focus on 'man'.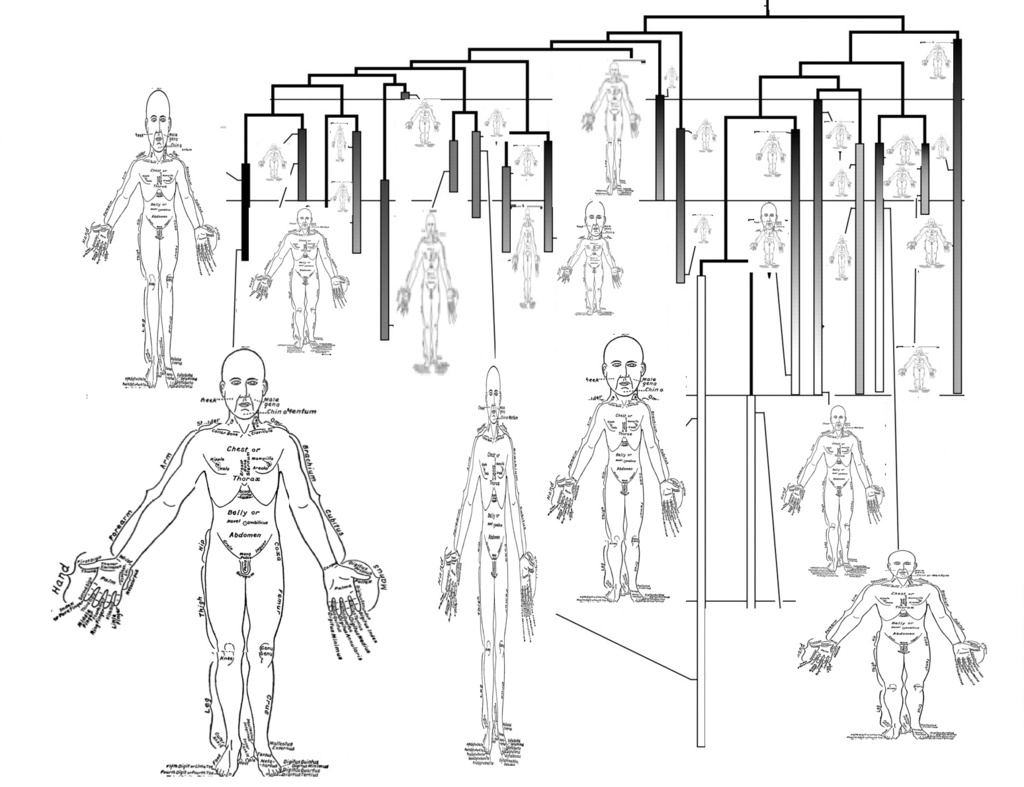
Focused at Rect(755, 128, 787, 176).
